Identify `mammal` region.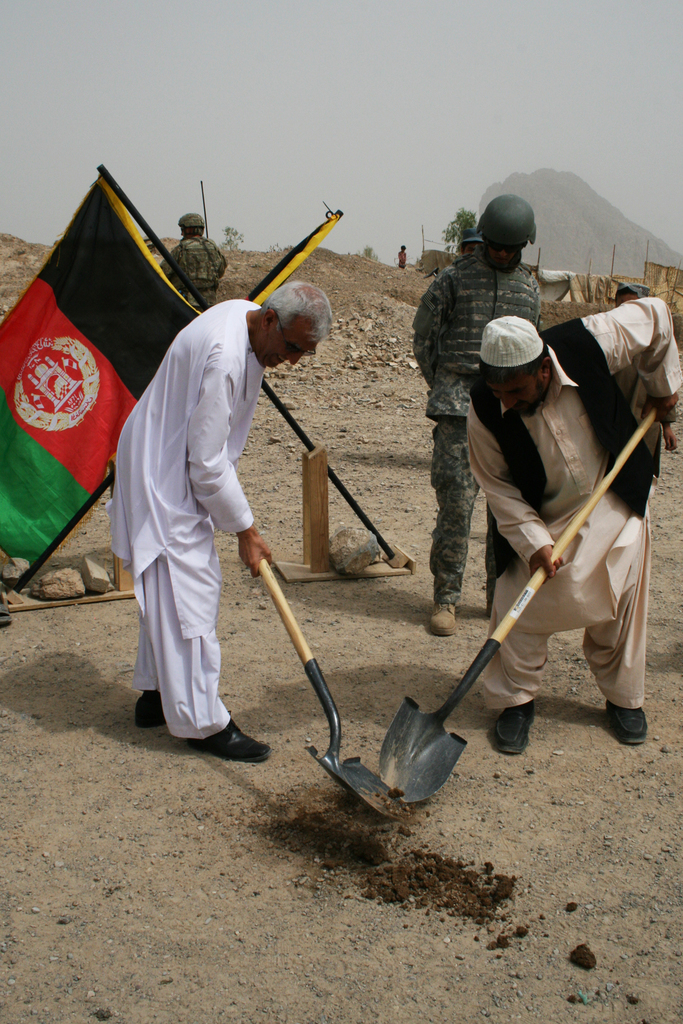
Region: [450, 330, 659, 796].
